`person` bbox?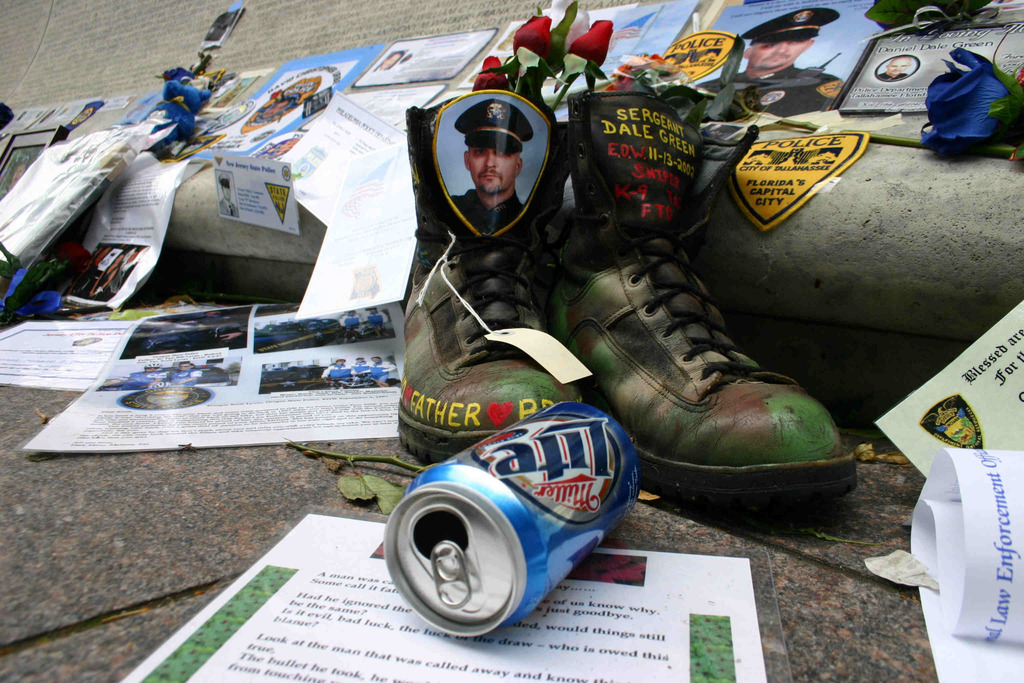
(left=372, top=50, right=407, bottom=72)
